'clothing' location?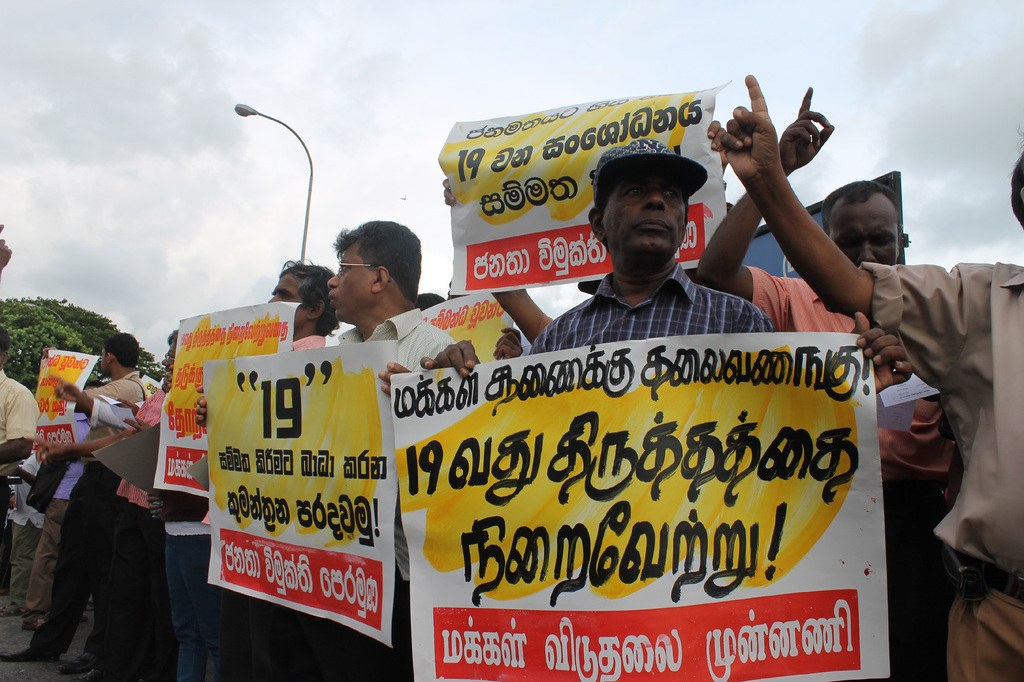
740/259/955/681
